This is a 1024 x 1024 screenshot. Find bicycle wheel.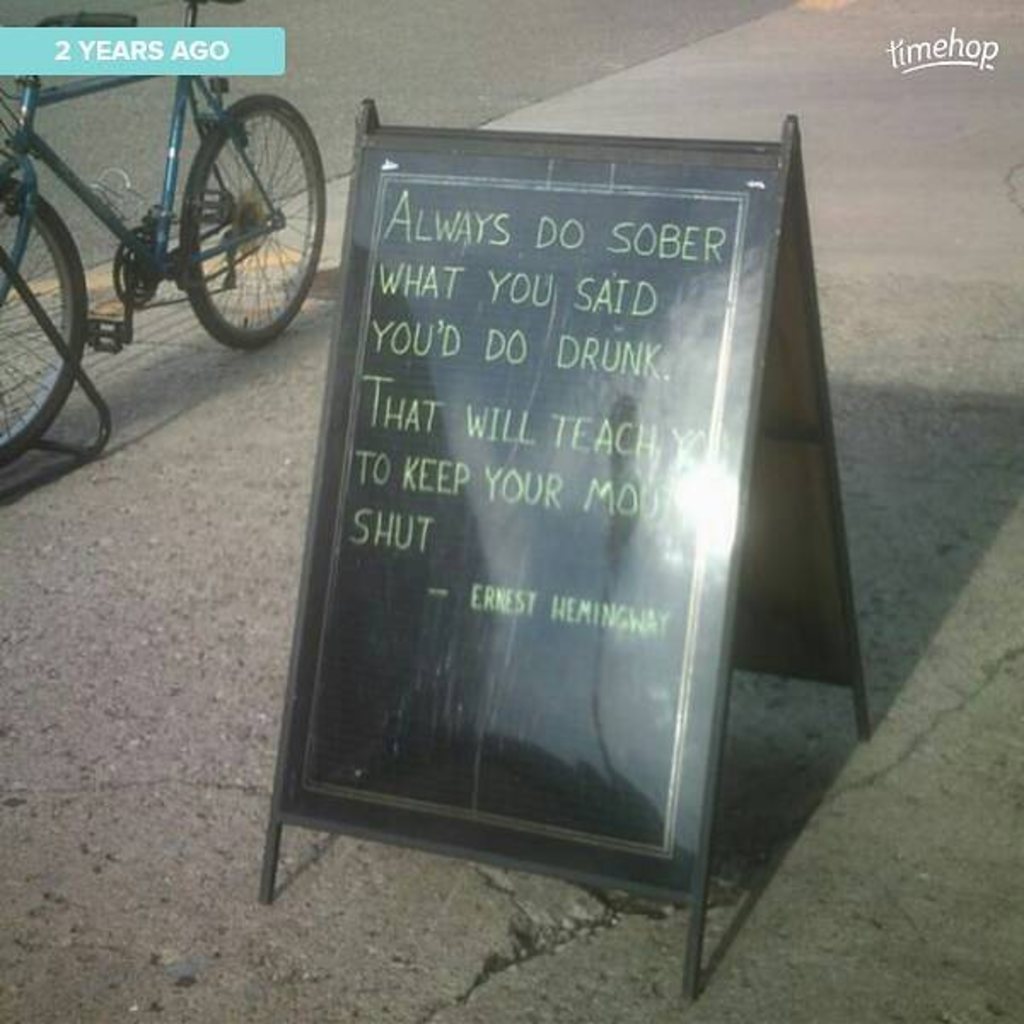
Bounding box: select_region(176, 92, 329, 350).
